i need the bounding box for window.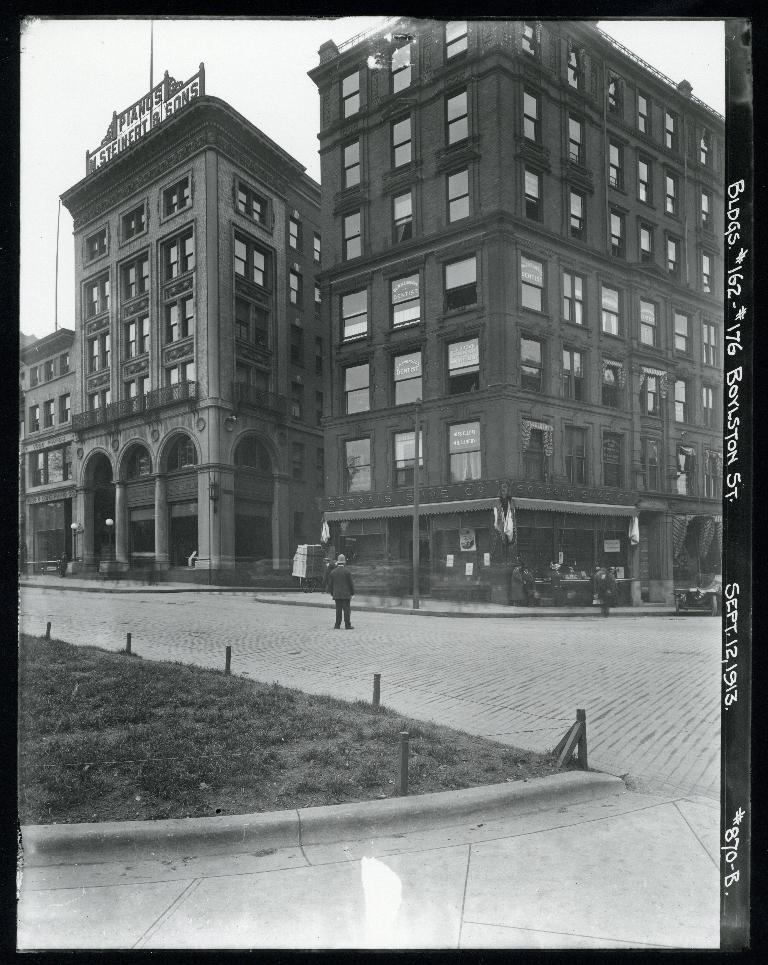
Here it is: 313/336/321/374.
